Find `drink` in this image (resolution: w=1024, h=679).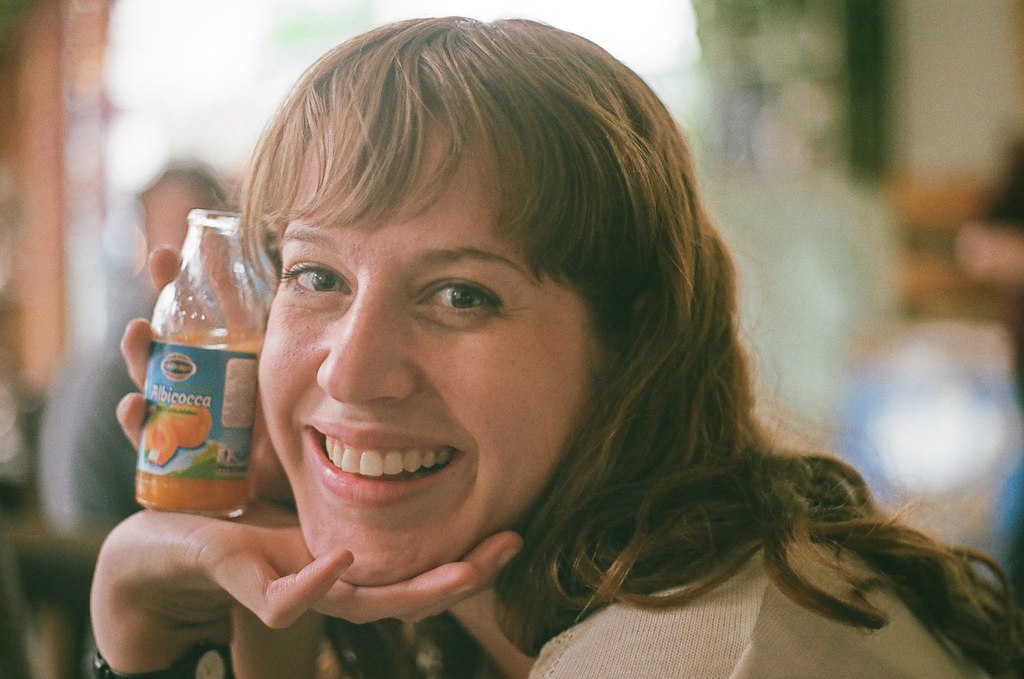
(x1=136, y1=212, x2=258, y2=514).
